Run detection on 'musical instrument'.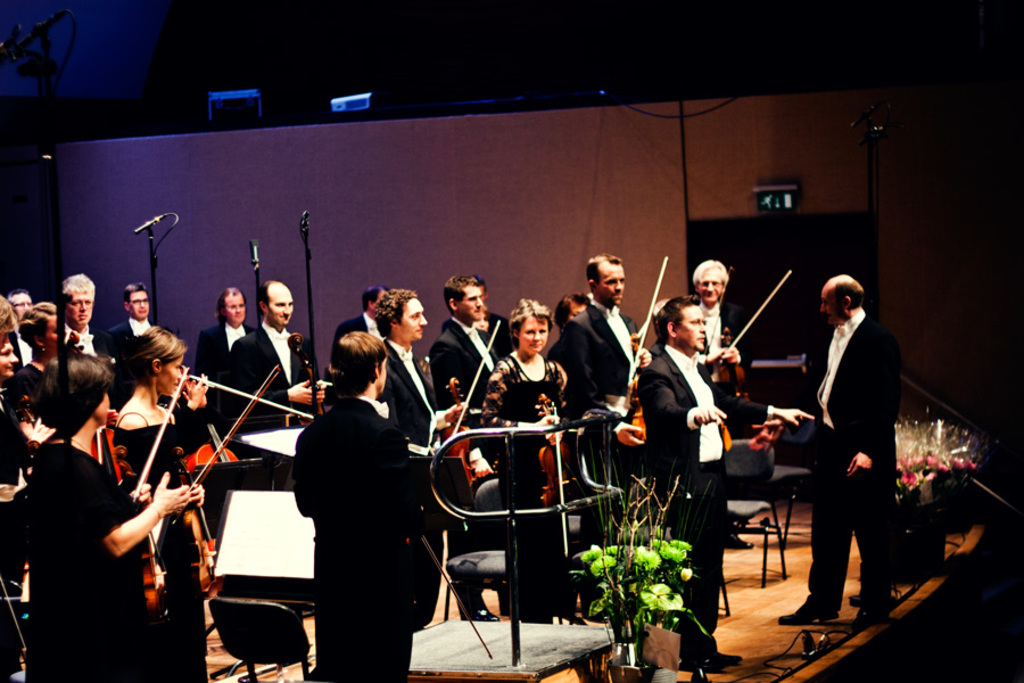
Result: left=96, top=343, right=201, bottom=616.
